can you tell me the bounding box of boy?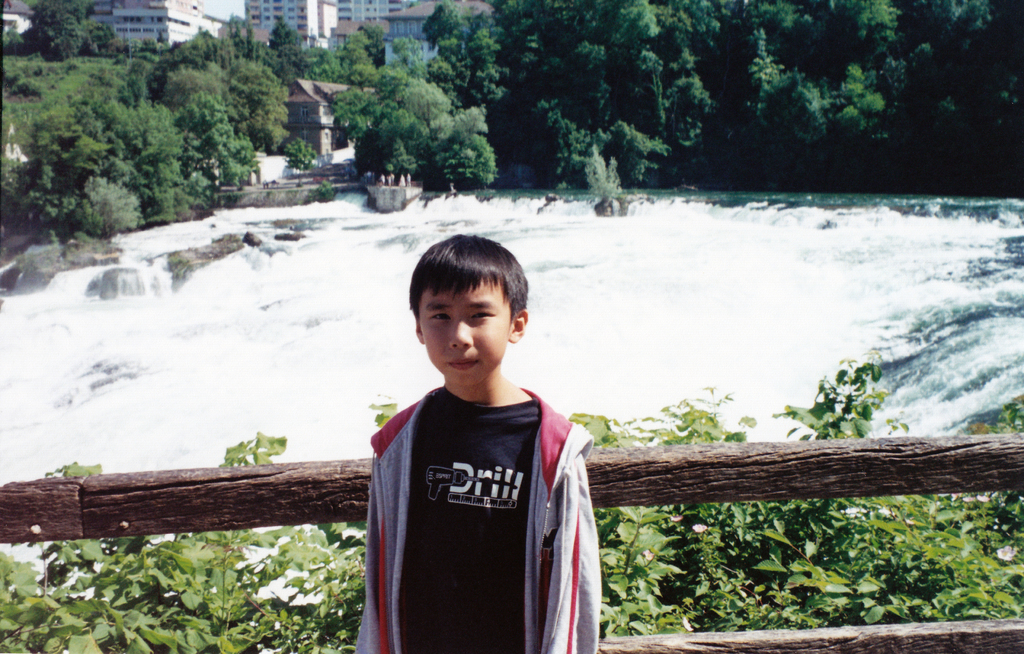
detection(354, 226, 598, 653).
